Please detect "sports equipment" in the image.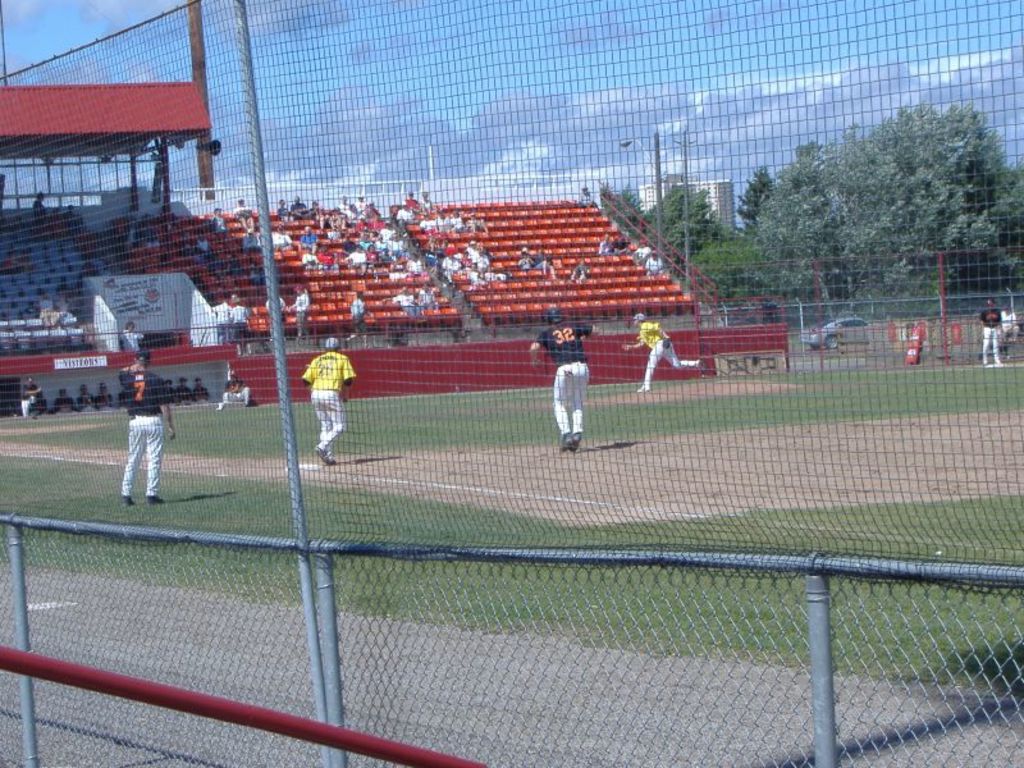
319 335 340 356.
